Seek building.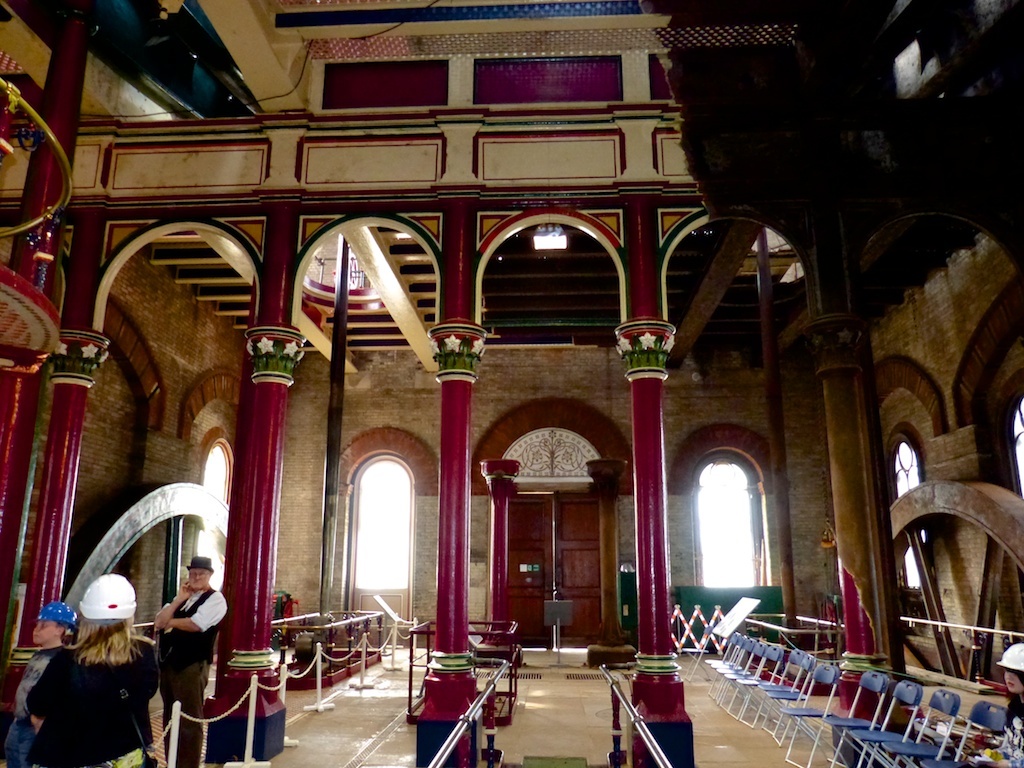
0/0/1023/767.
